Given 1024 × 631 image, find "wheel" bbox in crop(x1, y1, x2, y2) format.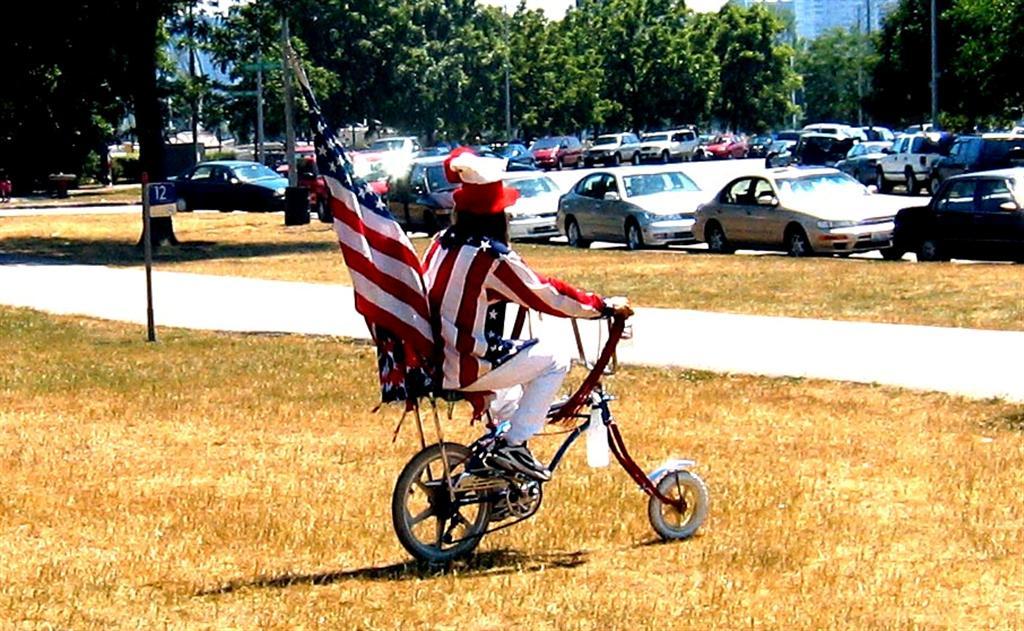
crop(930, 178, 940, 194).
